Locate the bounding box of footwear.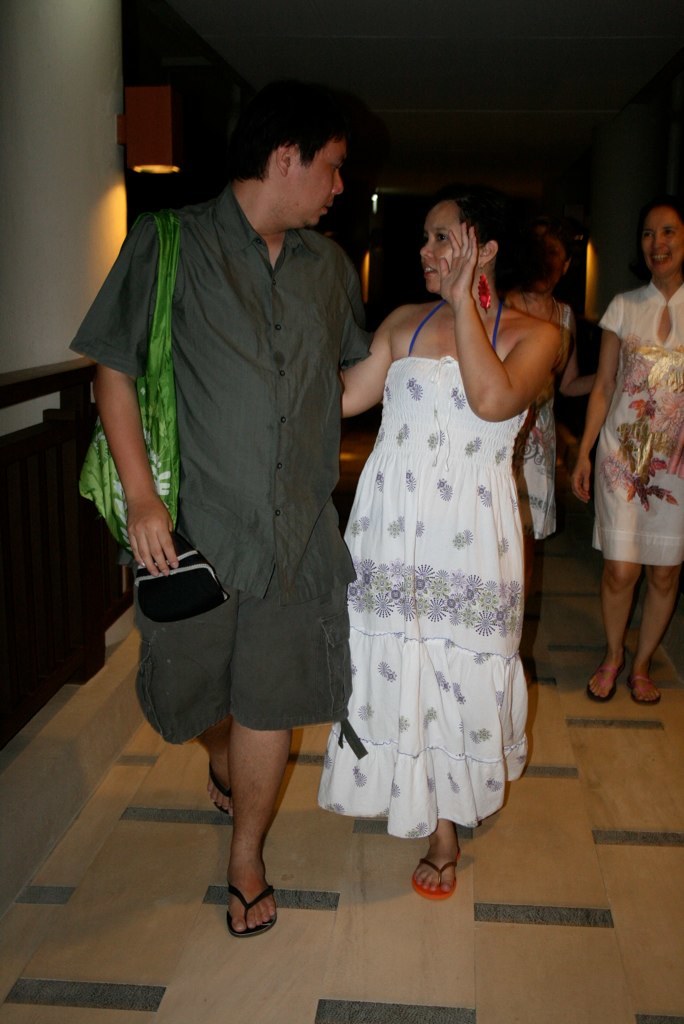
Bounding box: locate(587, 660, 624, 703).
